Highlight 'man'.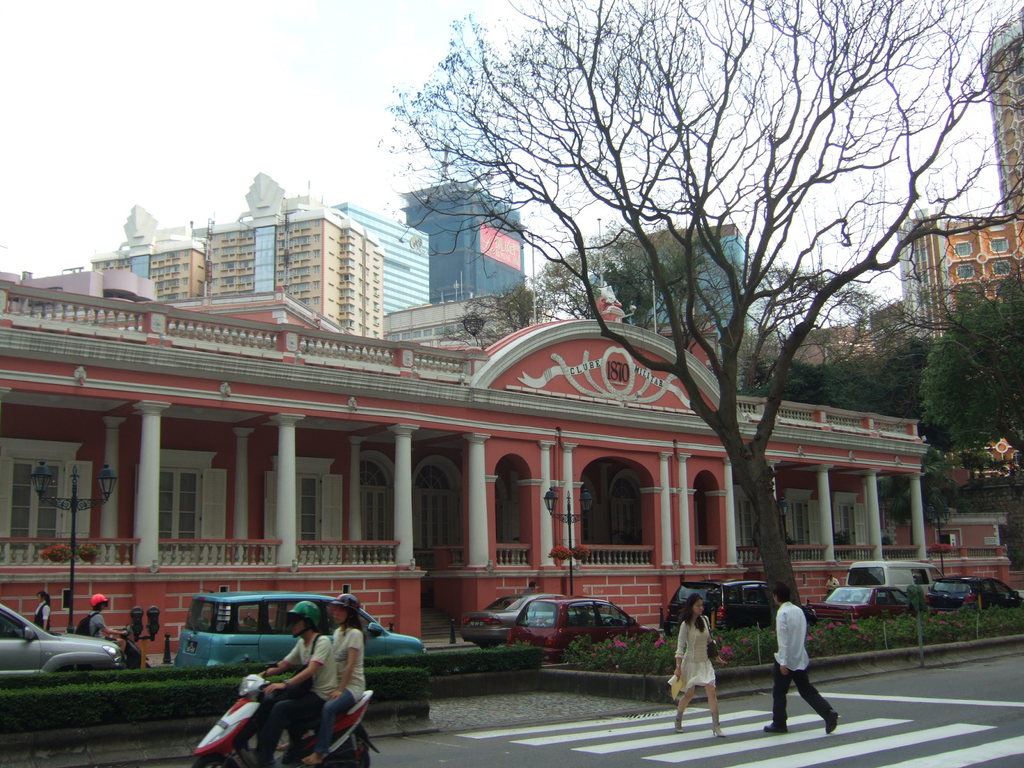
Highlighted region: rect(250, 600, 340, 767).
